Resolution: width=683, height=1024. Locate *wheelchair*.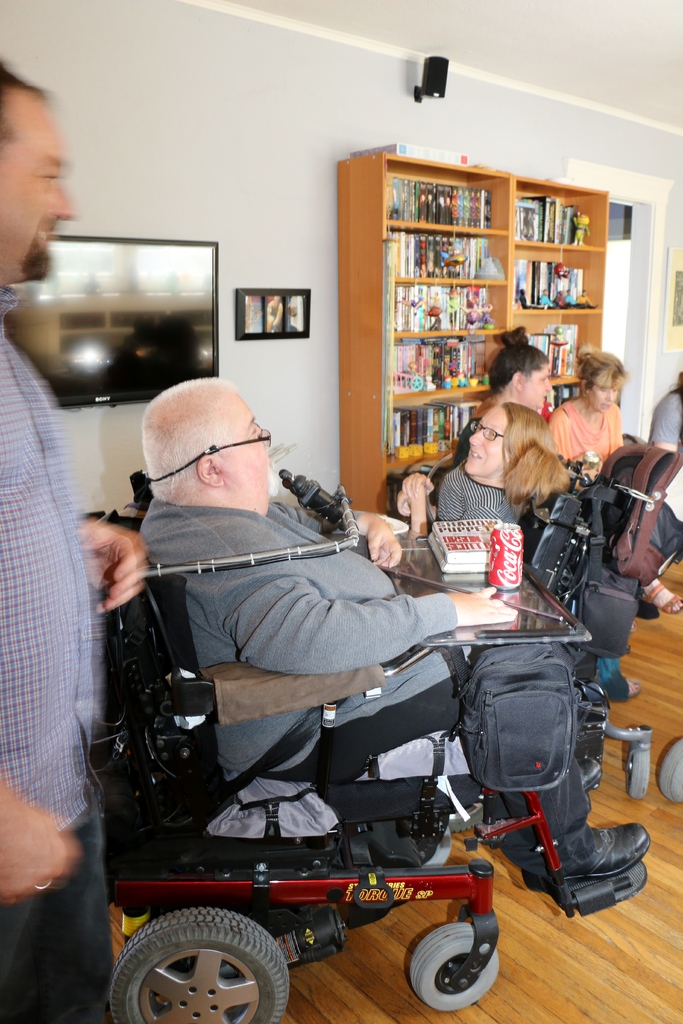
92,468,651,1023.
